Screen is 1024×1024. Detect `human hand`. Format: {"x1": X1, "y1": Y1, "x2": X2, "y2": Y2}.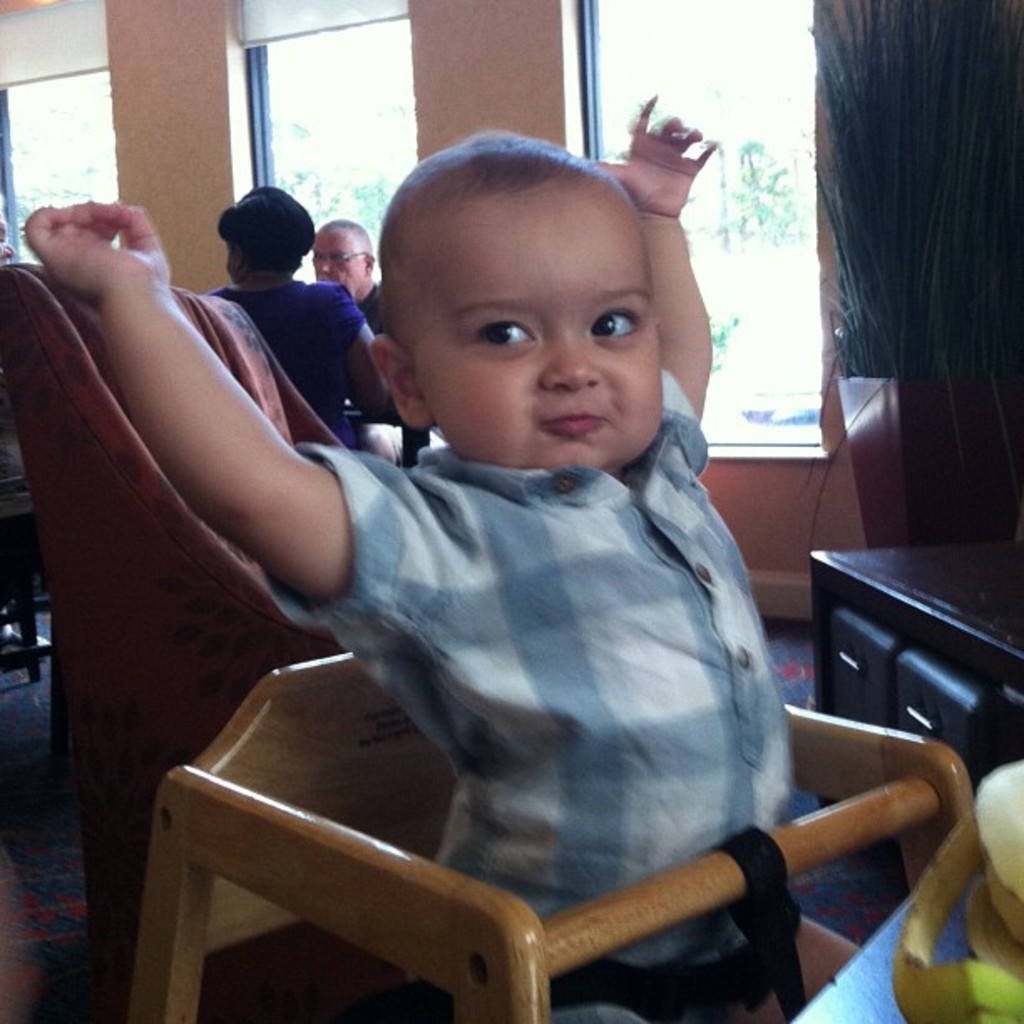
{"x1": 594, "y1": 90, "x2": 718, "y2": 219}.
